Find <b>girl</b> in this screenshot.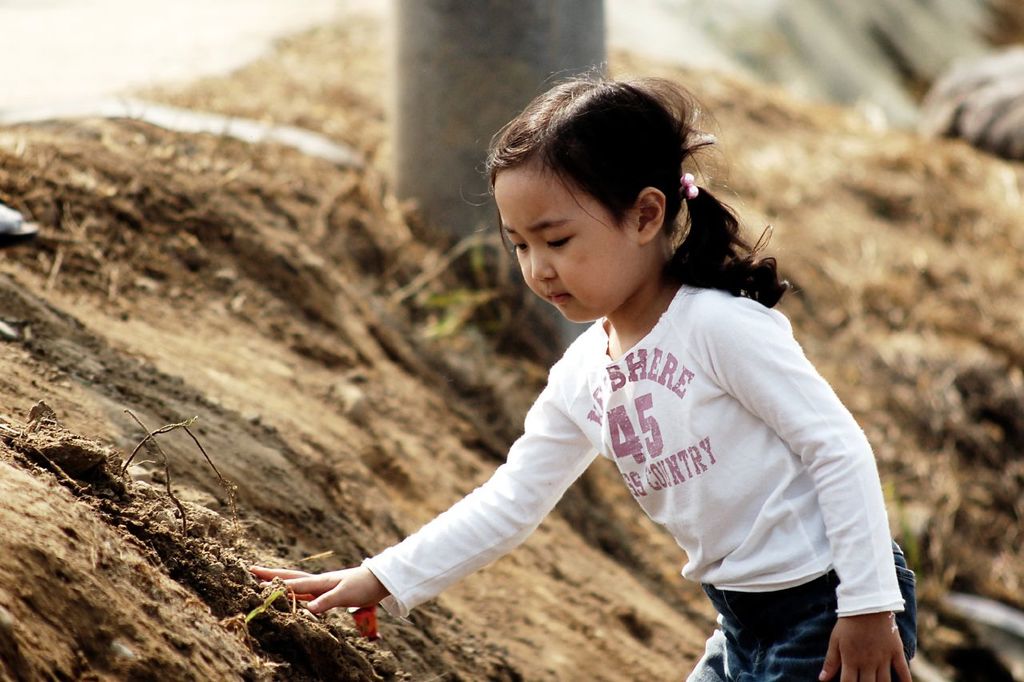
The bounding box for <b>girl</b> is [left=246, top=58, right=918, bottom=681].
